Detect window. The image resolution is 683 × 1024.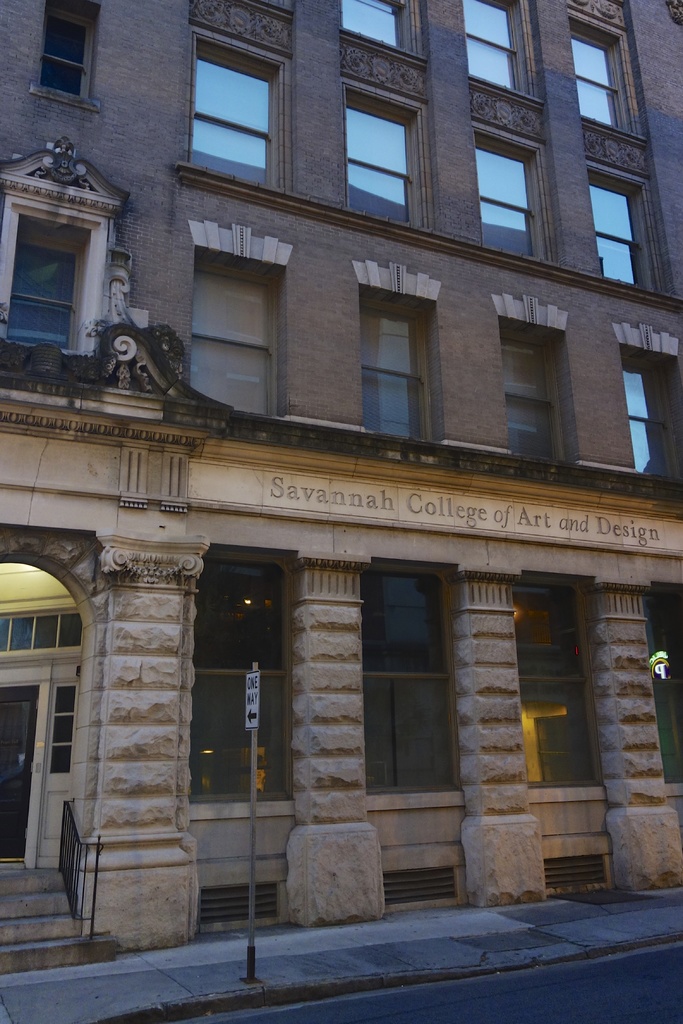
<box>49,684,77,715</box>.
